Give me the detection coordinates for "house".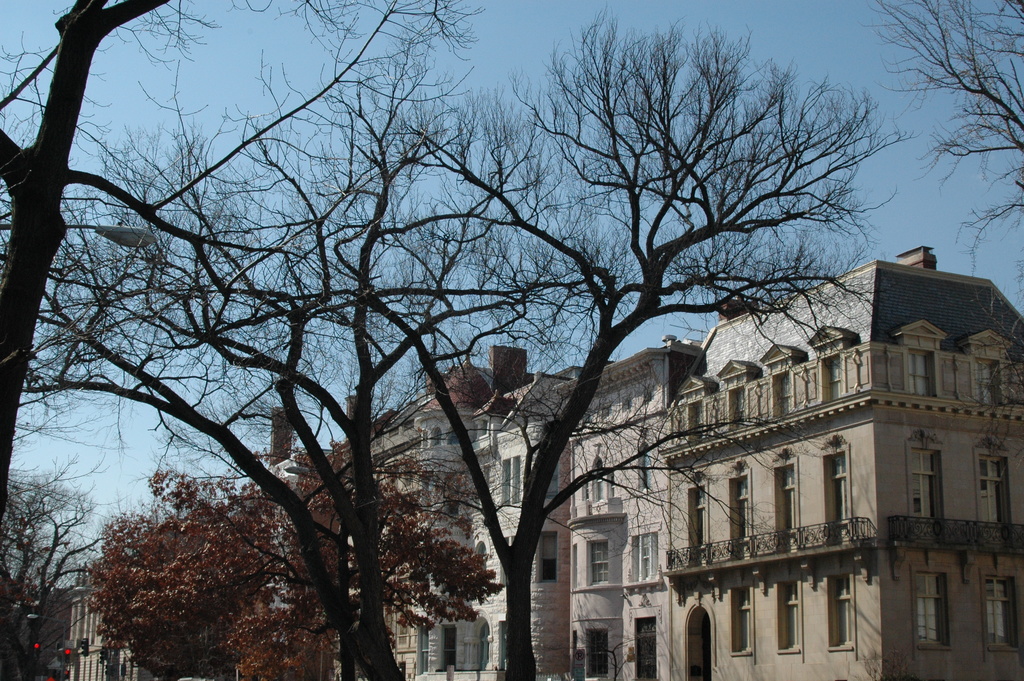
[233,400,343,680].
